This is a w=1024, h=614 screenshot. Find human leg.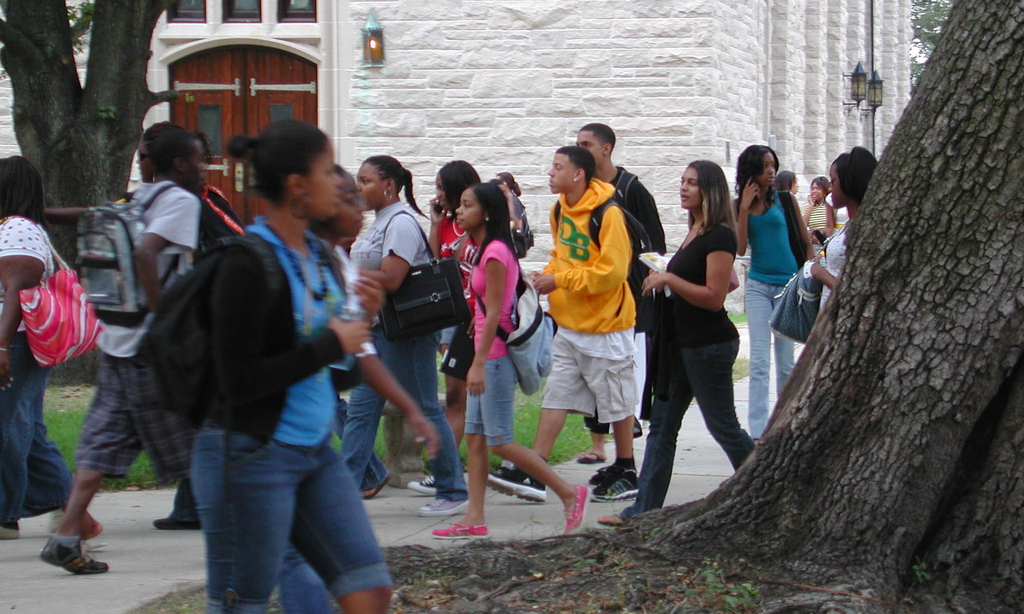
Bounding box: [339,387,388,488].
